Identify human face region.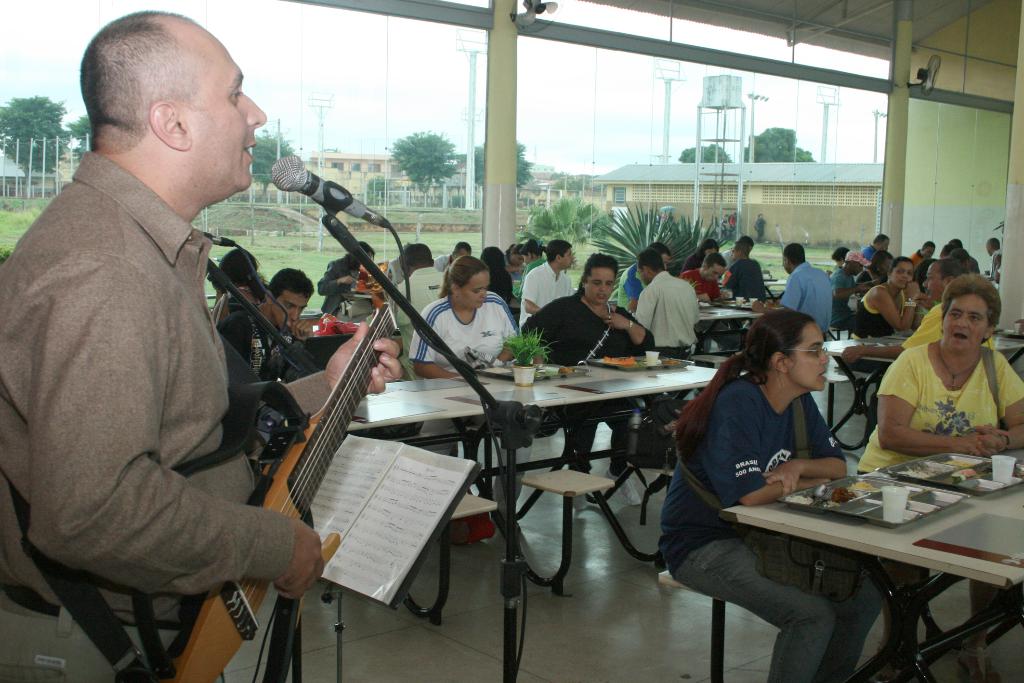
Region: left=880, top=240, right=889, bottom=251.
